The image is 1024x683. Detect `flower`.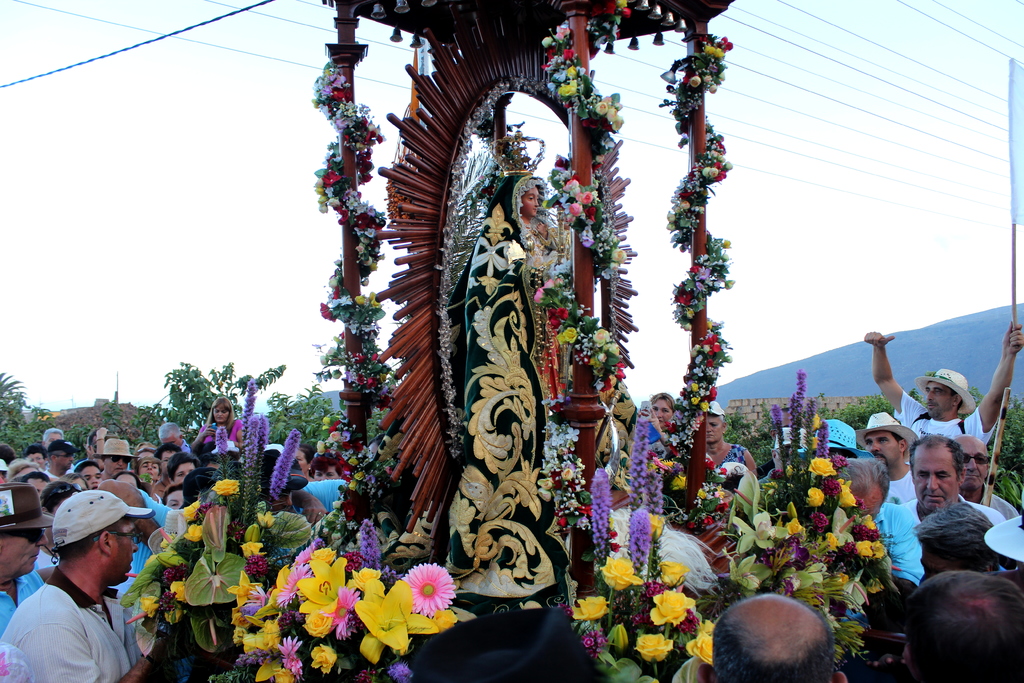
Detection: <box>367,570,462,632</box>.
